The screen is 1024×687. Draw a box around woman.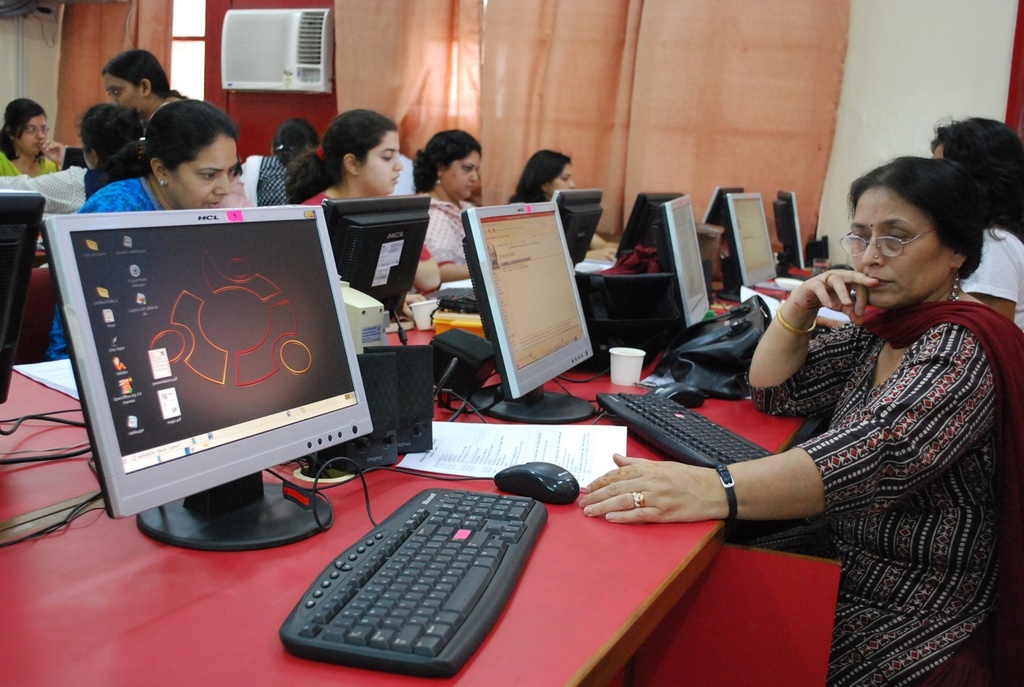
580,153,1023,686.
